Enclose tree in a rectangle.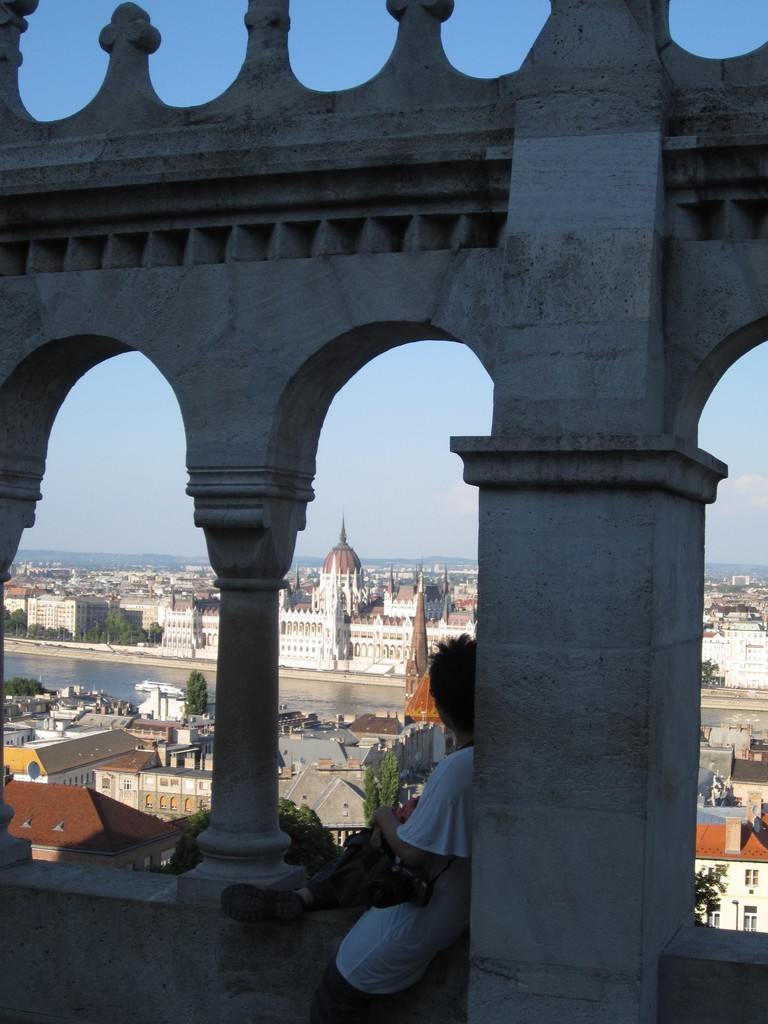
left=184, top=669, right=210, bottom=714.
